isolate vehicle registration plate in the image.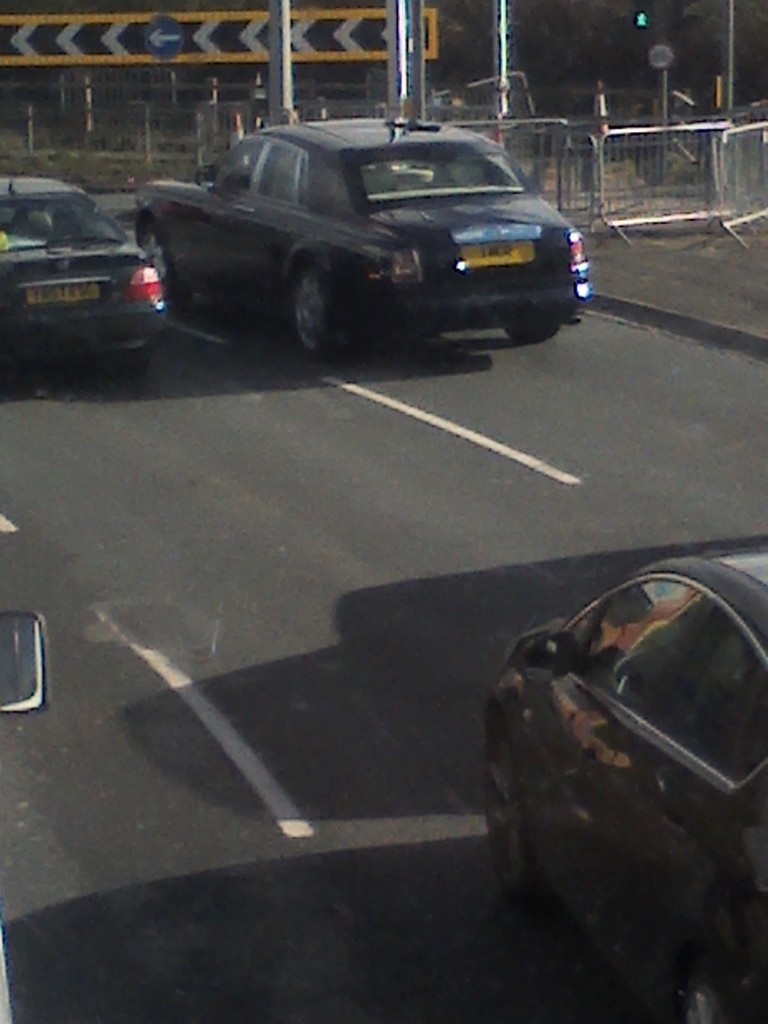
Isolated region: [26,280,104,303].
